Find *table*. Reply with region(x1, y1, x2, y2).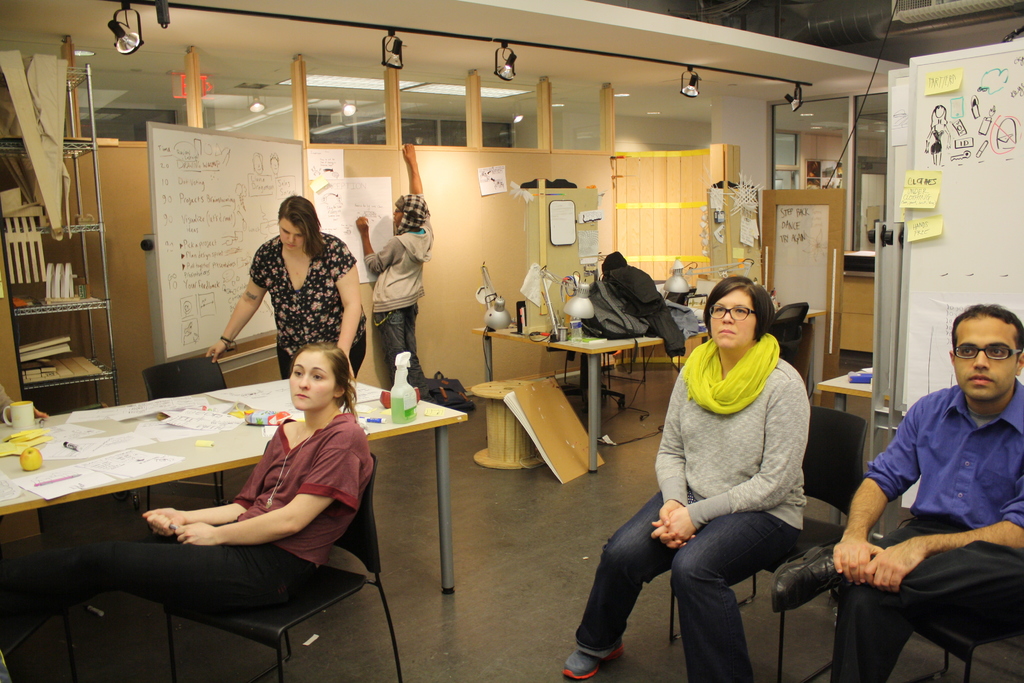
region(0, 379, 463, 512).
